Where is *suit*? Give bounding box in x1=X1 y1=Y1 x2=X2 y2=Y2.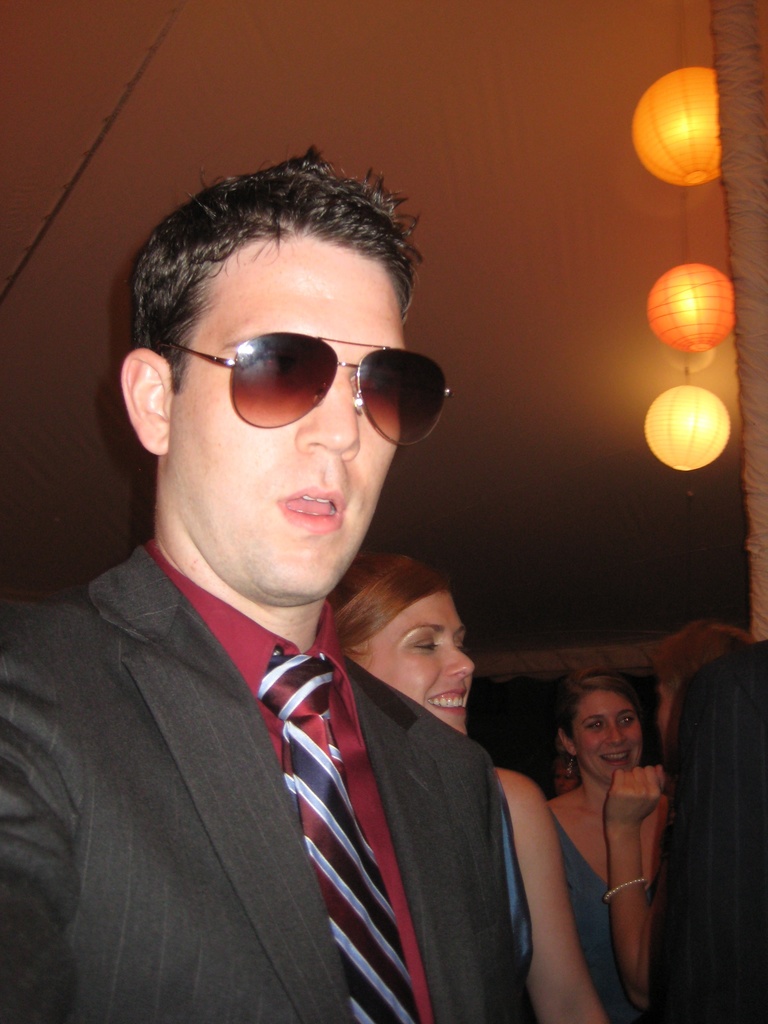
x1=10 y1=453 x2=497 y2=1009.
